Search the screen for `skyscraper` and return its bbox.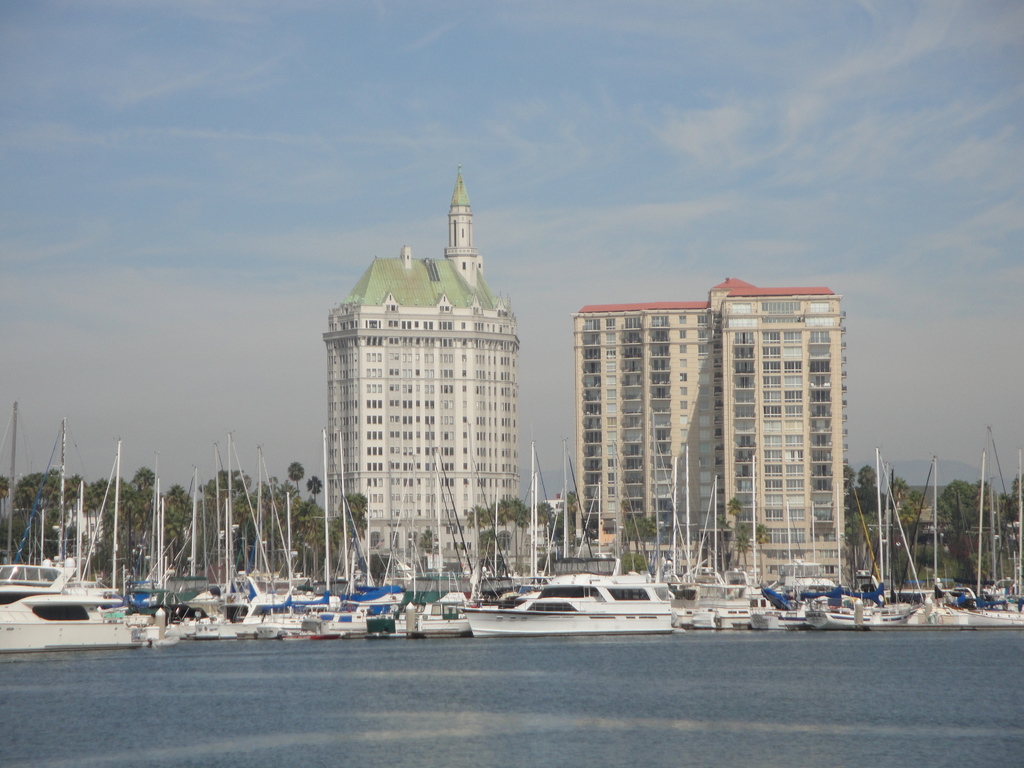
Found: 572 277 851 586.
